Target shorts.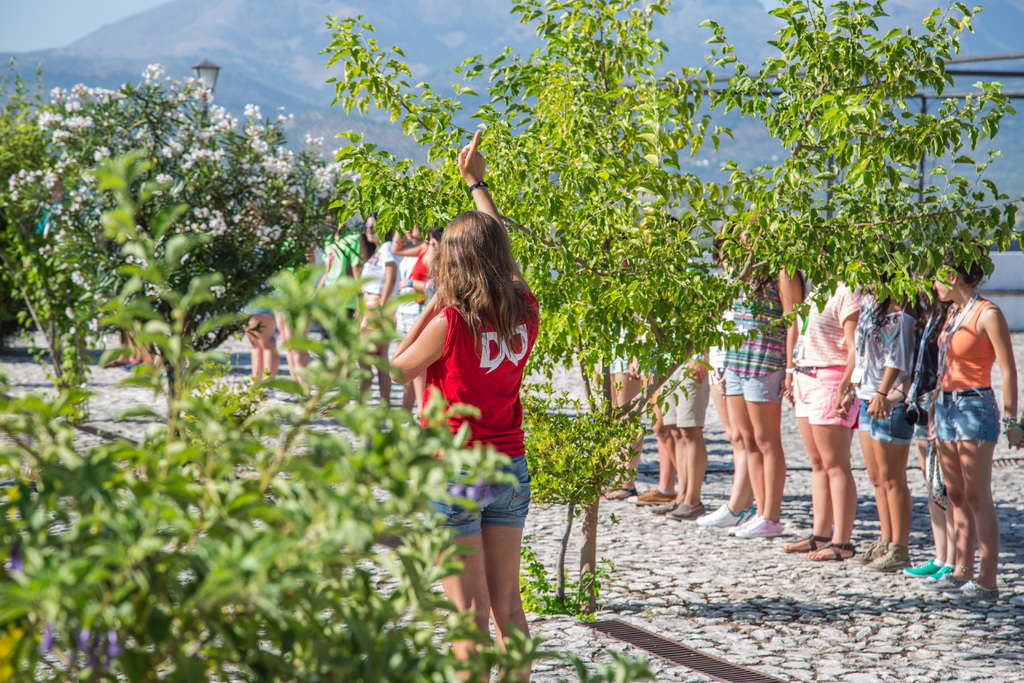
Target region: l=908, t=393, r=929, b=441.
